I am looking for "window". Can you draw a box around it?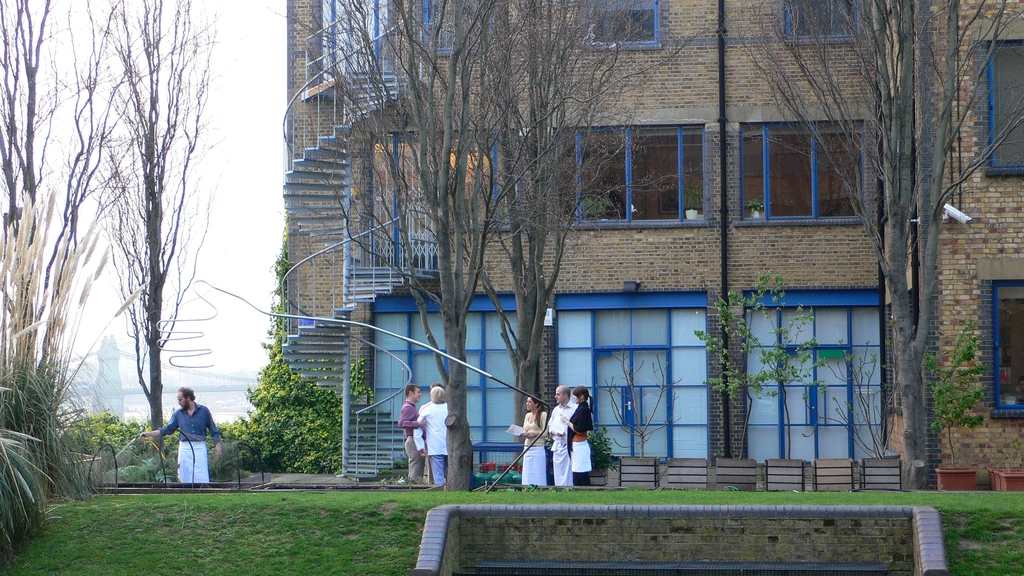
Sure, the bounding box is 600 109 718 225.
